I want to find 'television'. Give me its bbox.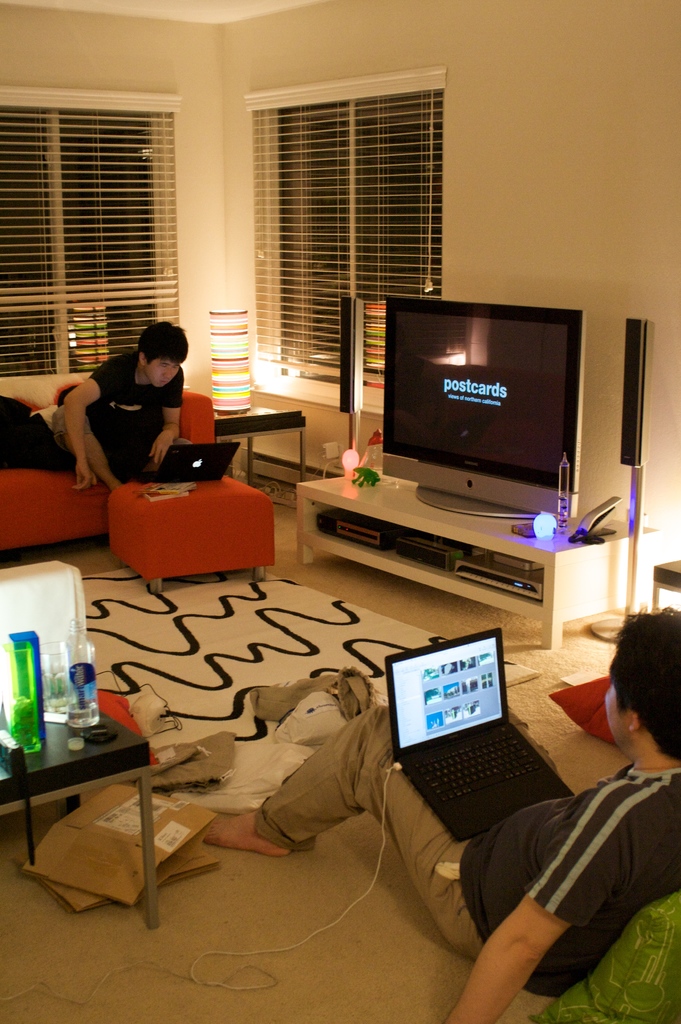
<box>384,300,595,525</box>.
